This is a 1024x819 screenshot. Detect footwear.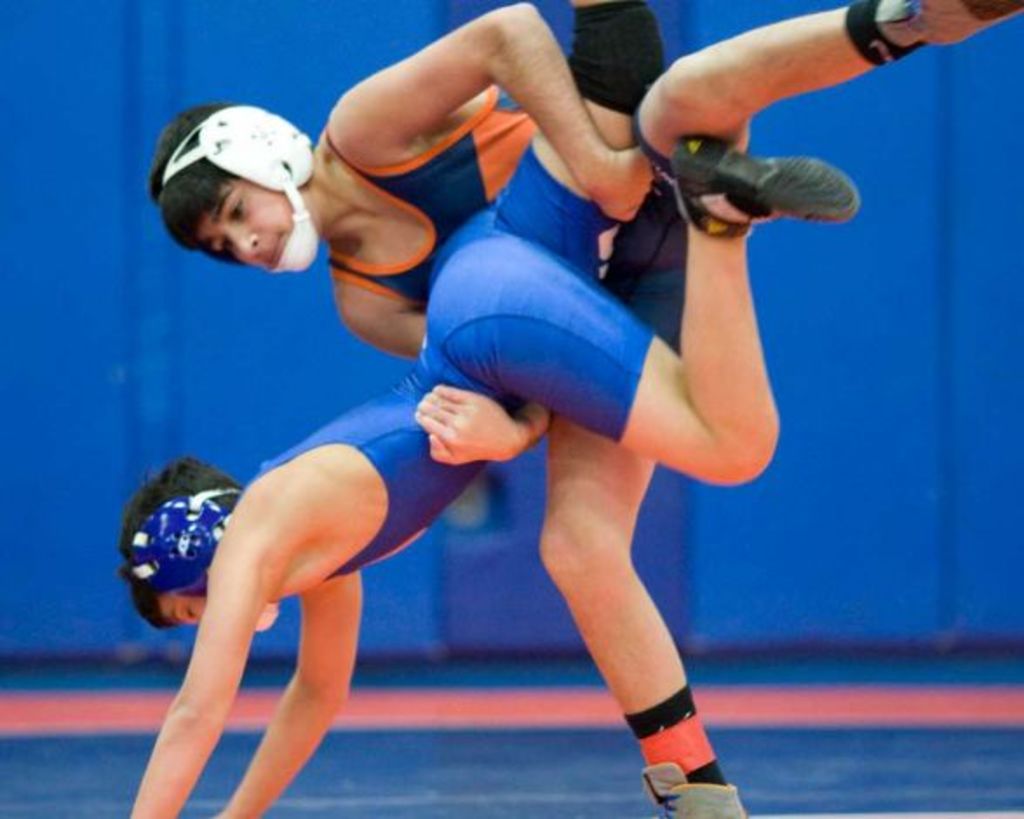
select_region(639, 767, 749, 817).
